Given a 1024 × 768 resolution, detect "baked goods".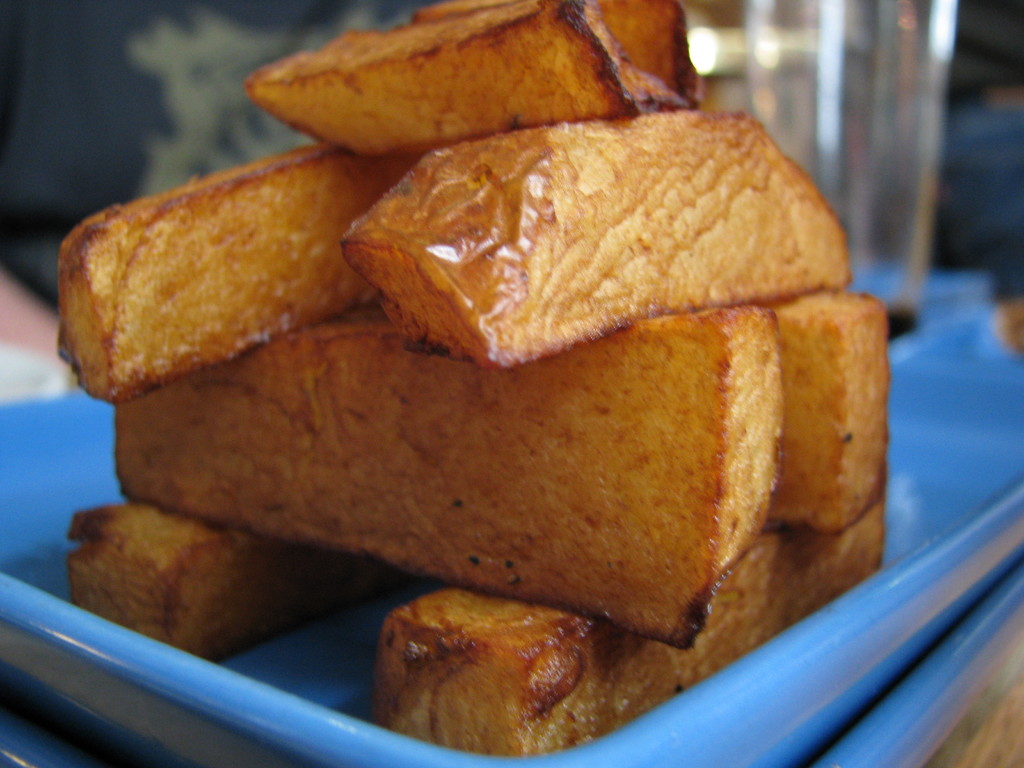
<region>113, 300, 784, 653</region>.
